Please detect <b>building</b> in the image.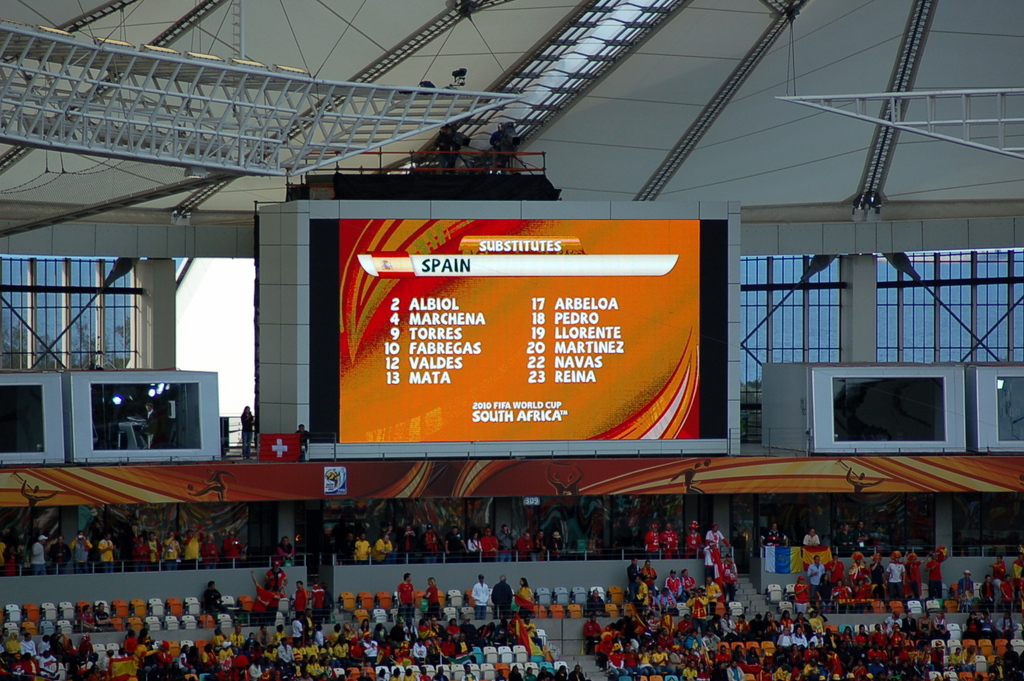
(x1=0, y1=0, x2=1023, y2=680).
